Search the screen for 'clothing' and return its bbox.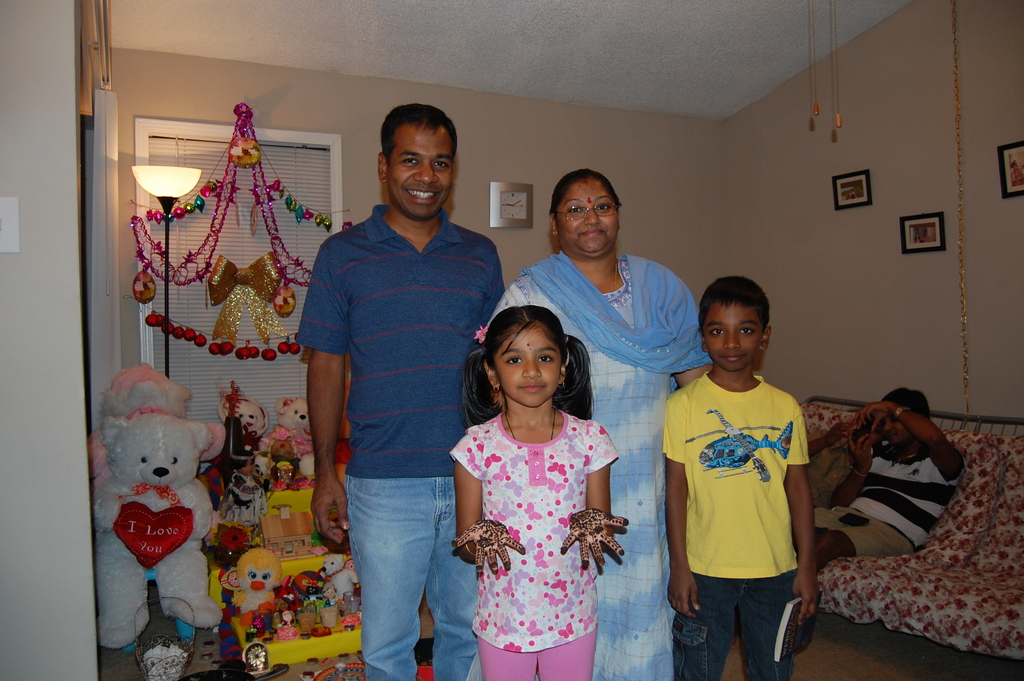
Found: bbox=[481, 624, 600, 680].
